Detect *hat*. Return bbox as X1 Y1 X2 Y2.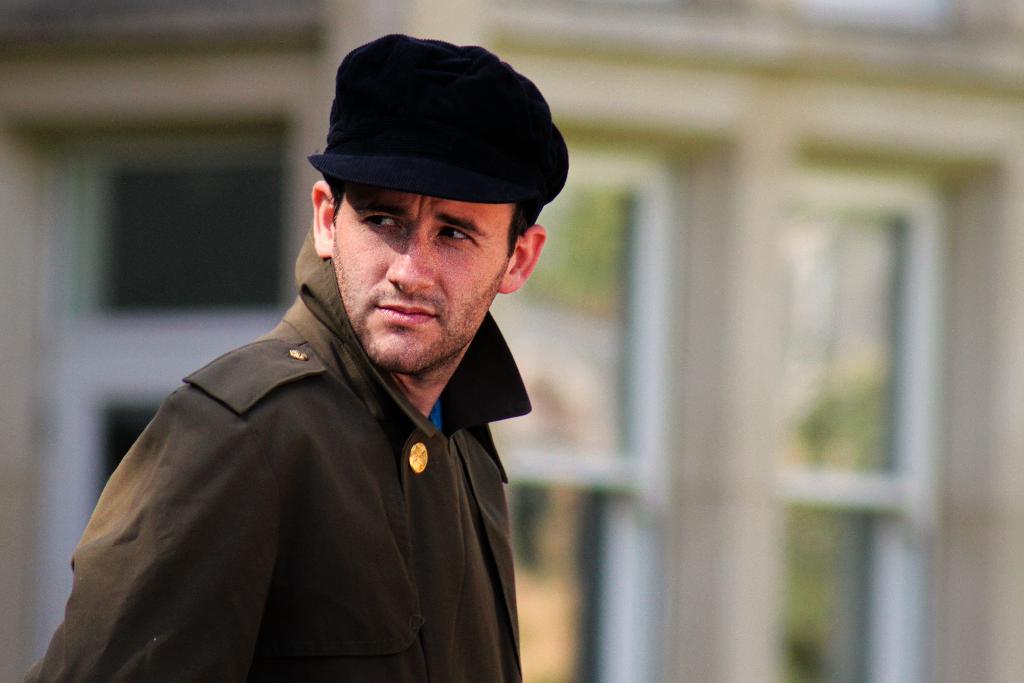
307 33 571 226.
